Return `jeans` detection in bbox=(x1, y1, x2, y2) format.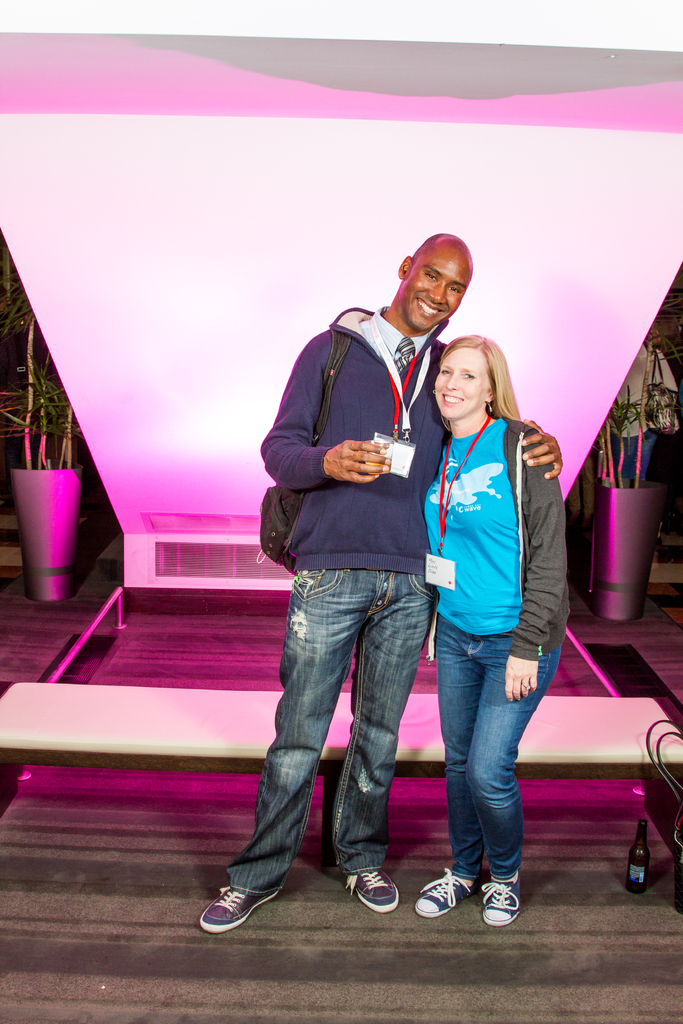
bbox=(432, 617, 568, 892).
